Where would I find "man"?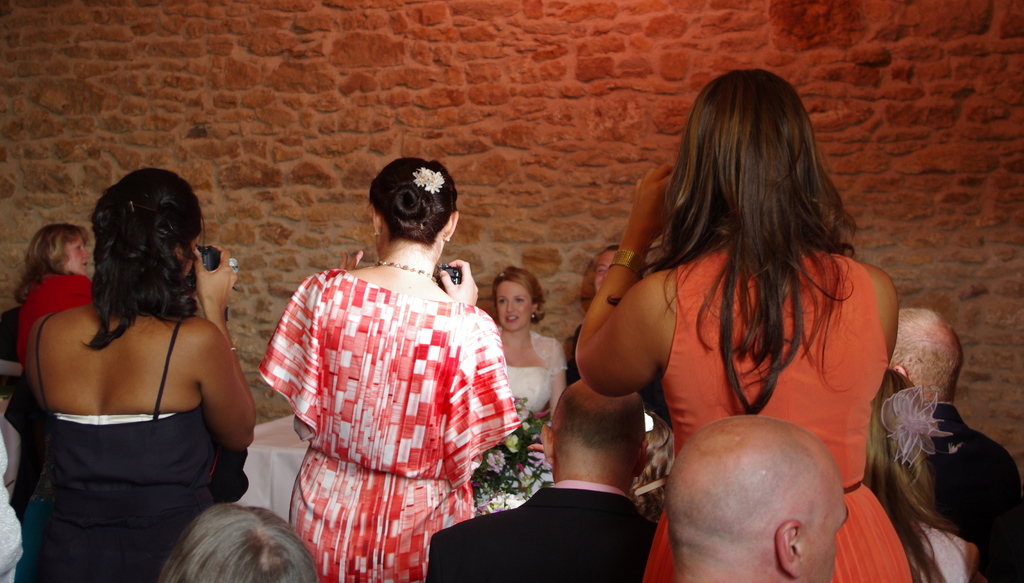
At select_region(440, 368, 705, 582).
